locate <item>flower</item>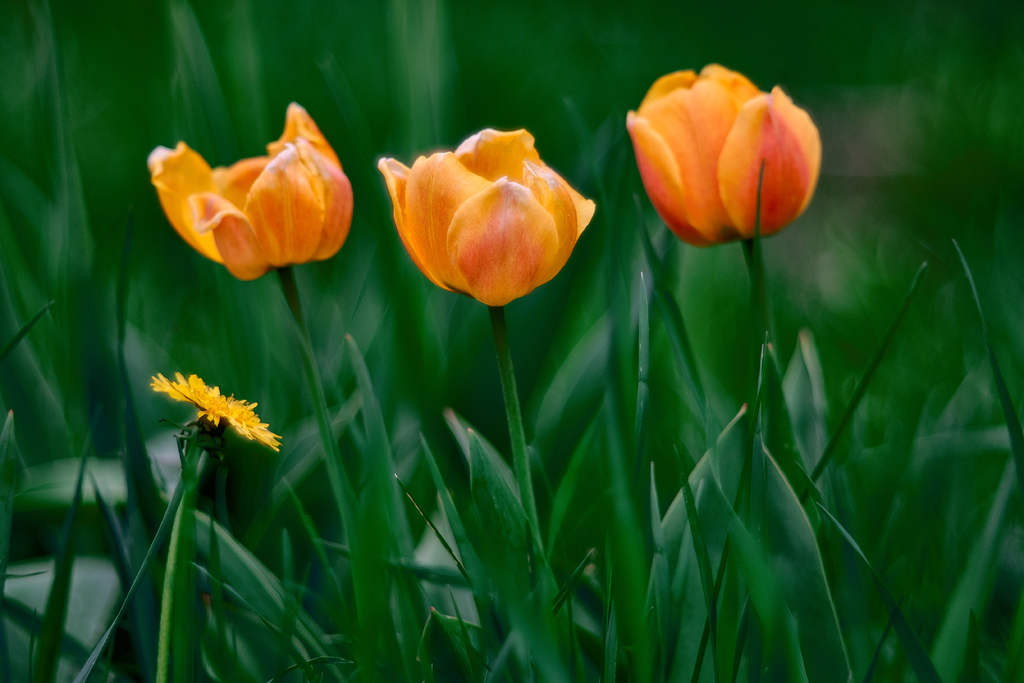
crop(141, 97, 356, 281)
